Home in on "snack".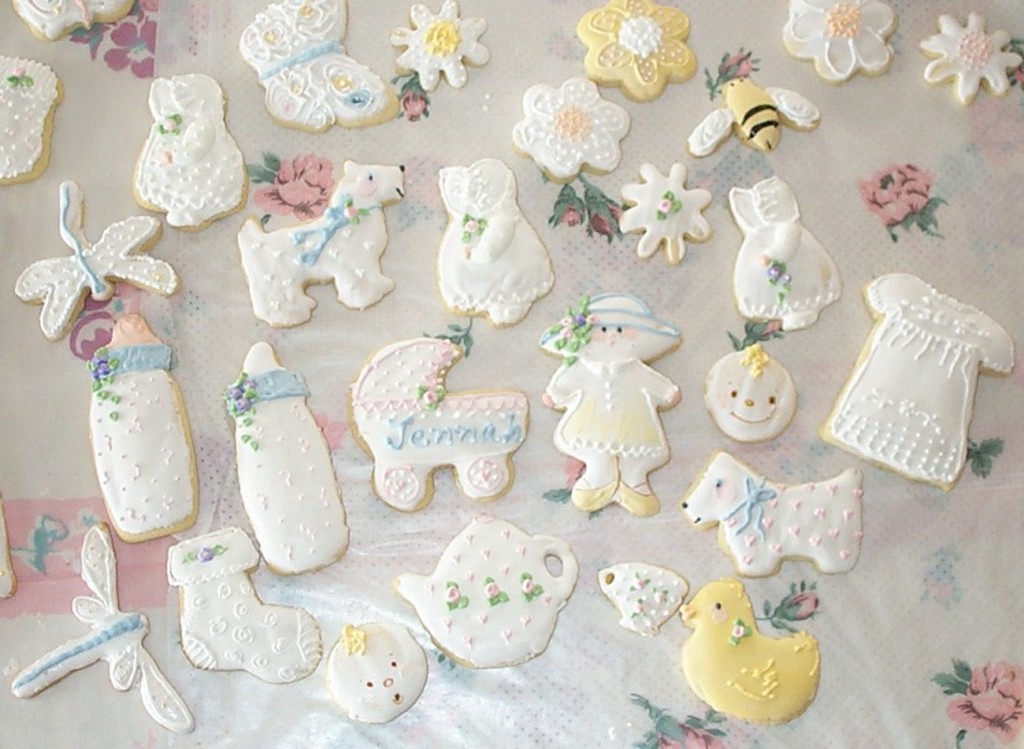
Homed in at box(692, 78, 822, 151).
